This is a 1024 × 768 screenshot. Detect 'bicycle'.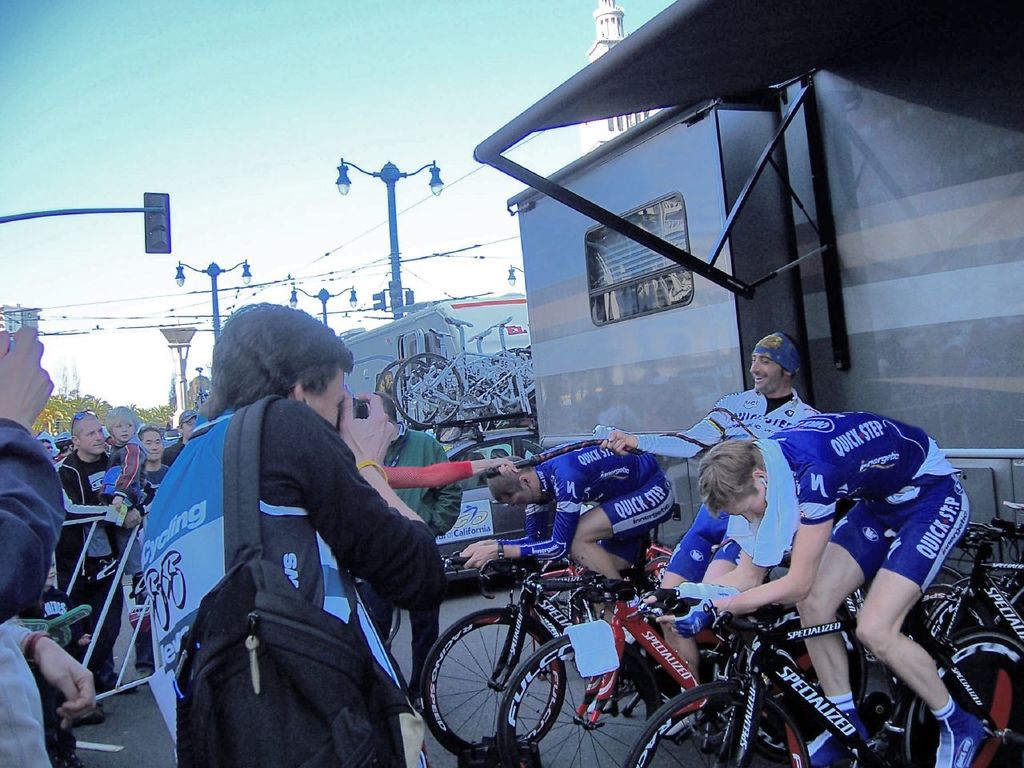
<bbox>392, 314, 540, 432</bbox>.
